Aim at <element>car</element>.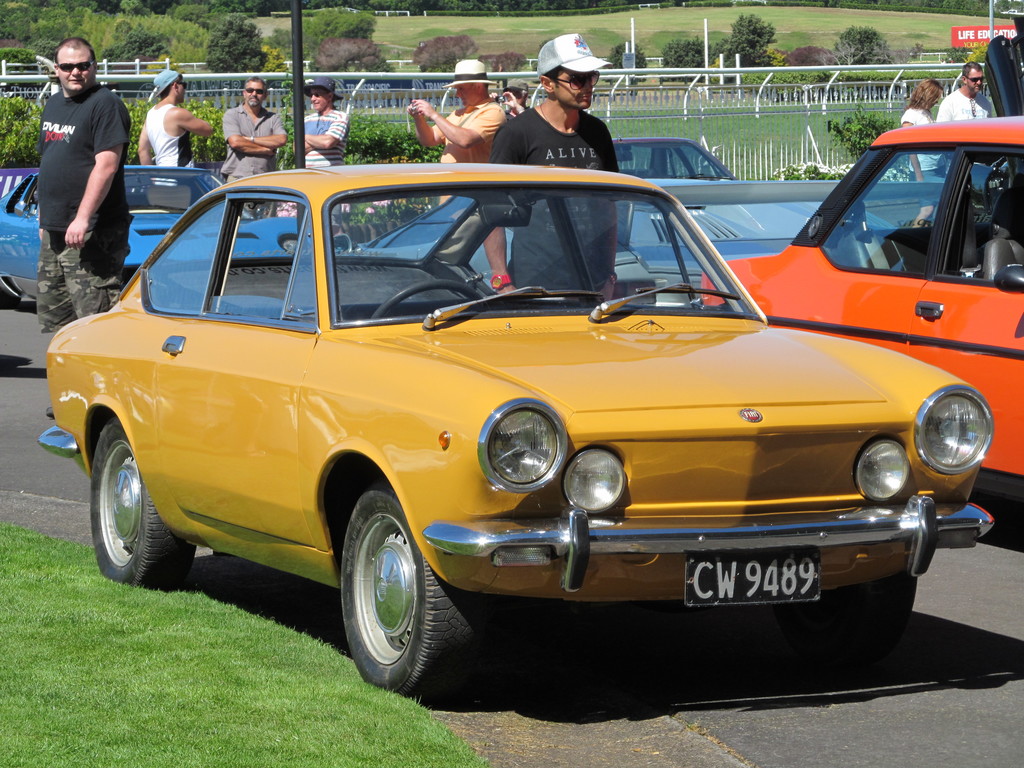
Aimed at left=356, top=179, right=895, bottom=302.
